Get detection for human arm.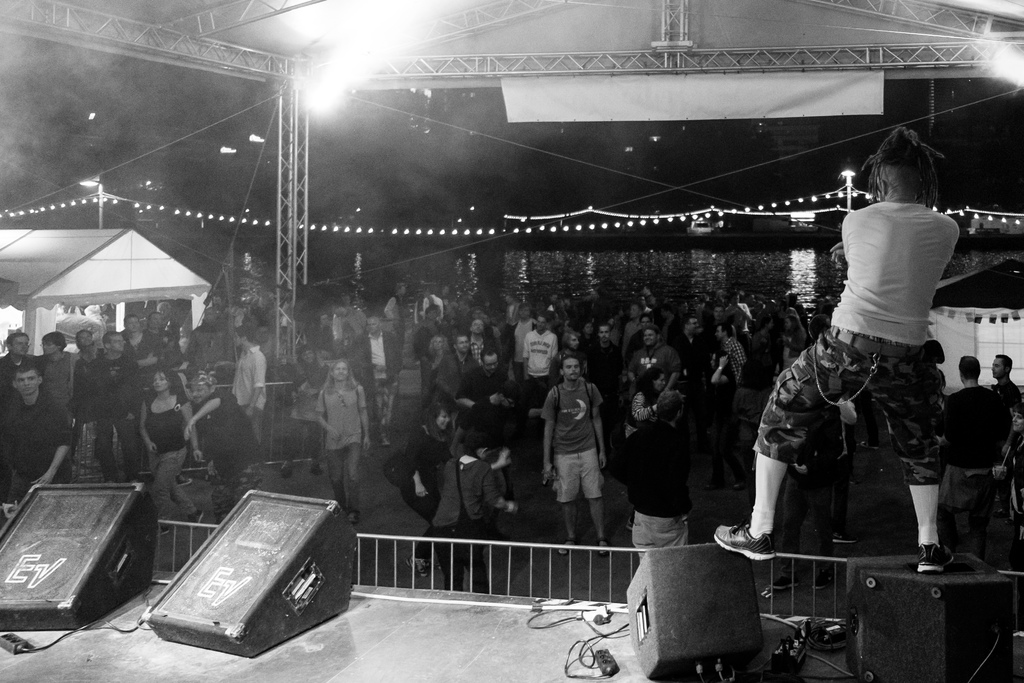
Detection: <box>136,396,160,459</box>.
